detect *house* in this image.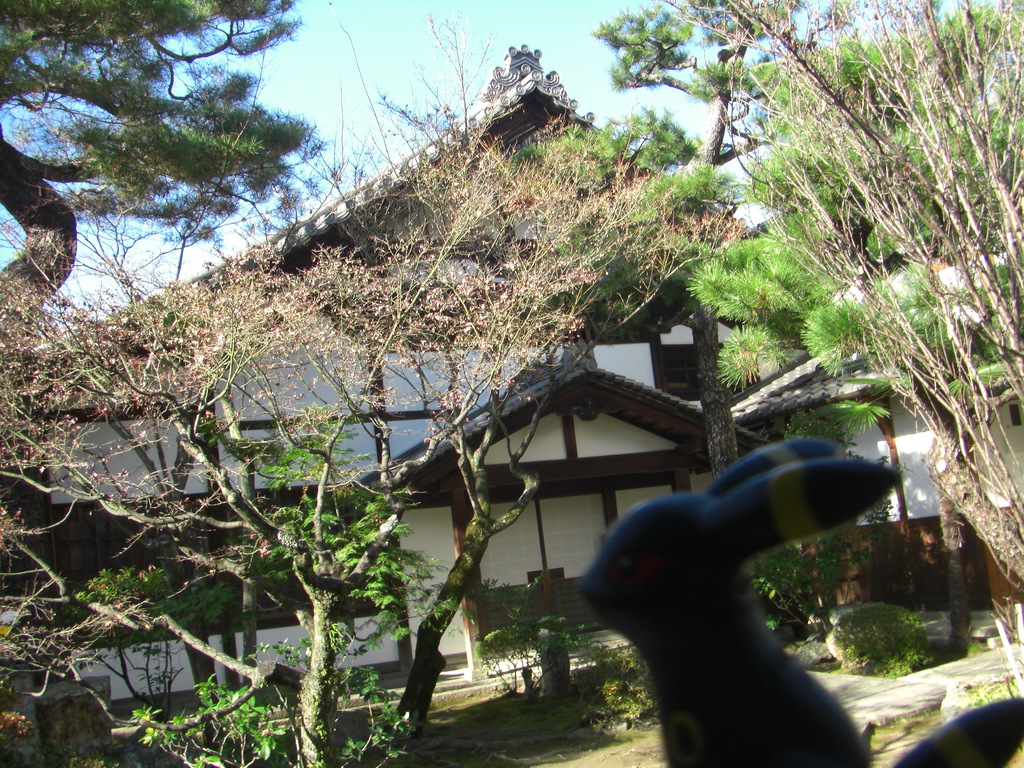
Detection: select_region(17, 90, 938, 707).
